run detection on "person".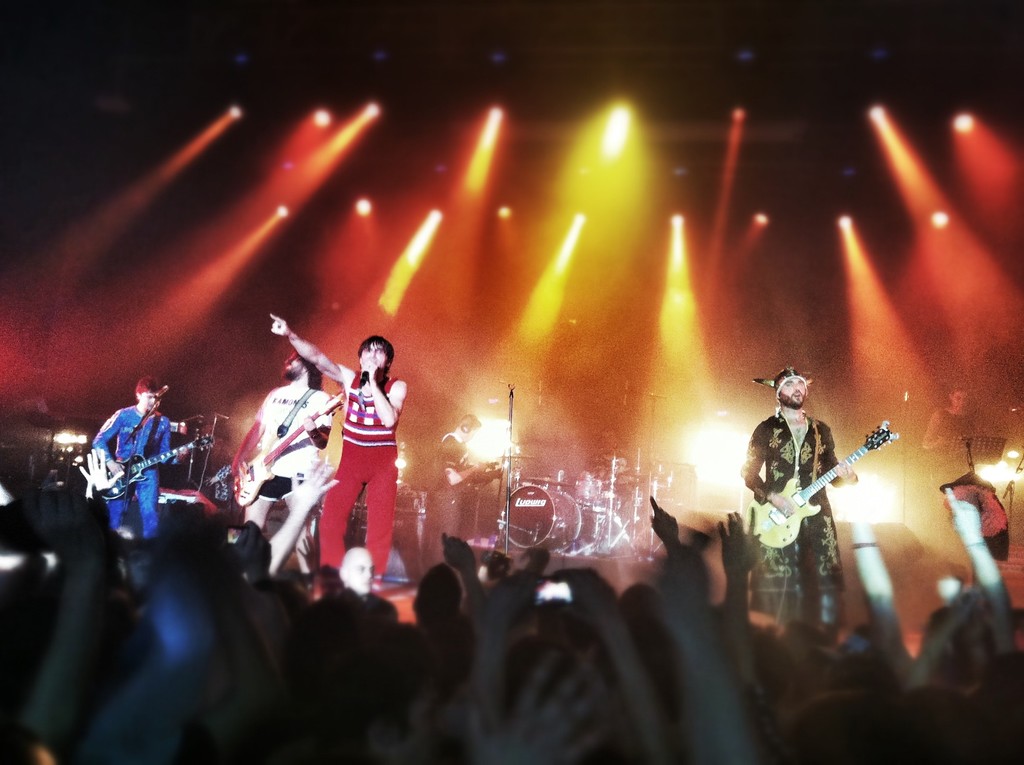
Result: <box>742,364,864,629</box>.
